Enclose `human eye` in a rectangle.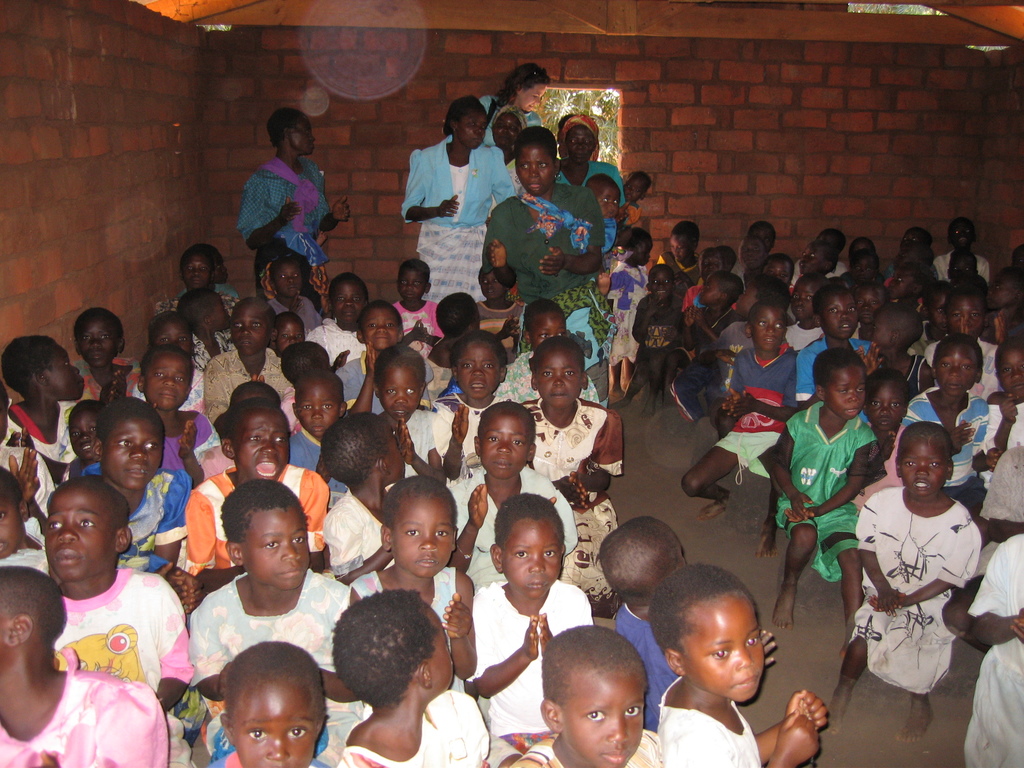
746,632,764,648.
